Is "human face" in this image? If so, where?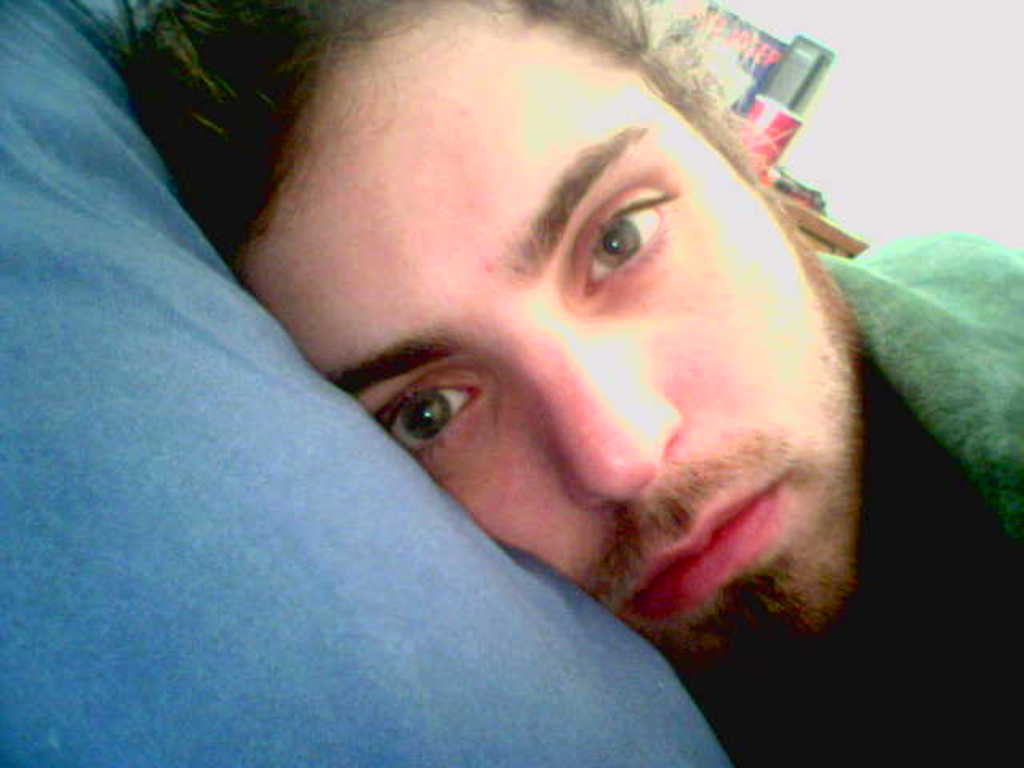
Yes, at bbox=[224, 0, 864, 686].
